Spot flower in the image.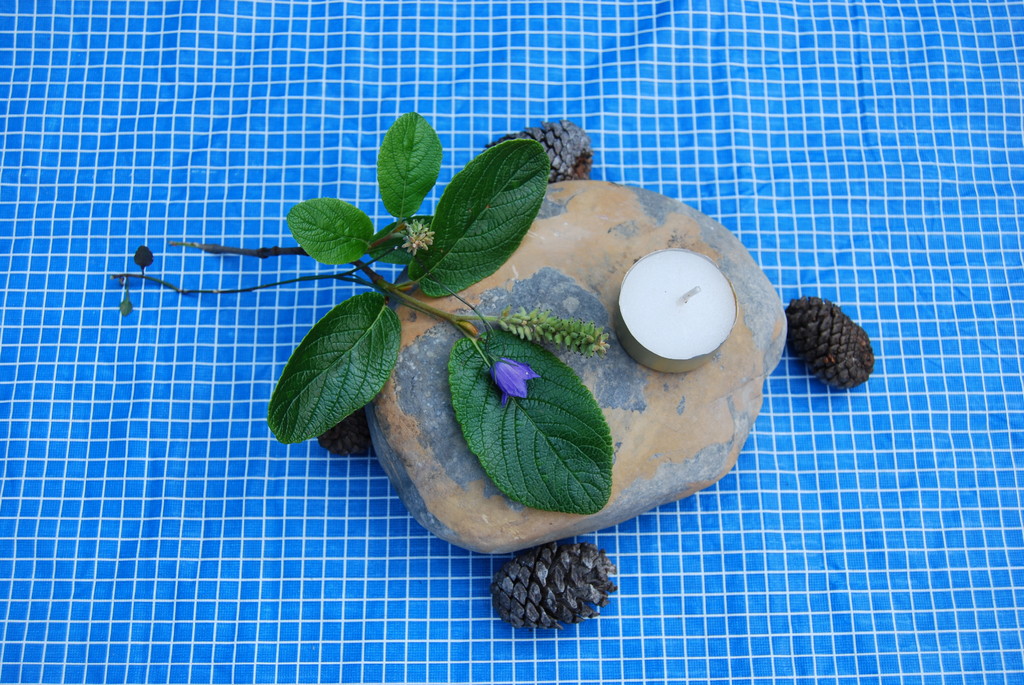
flower found at 493:370:534:401.
